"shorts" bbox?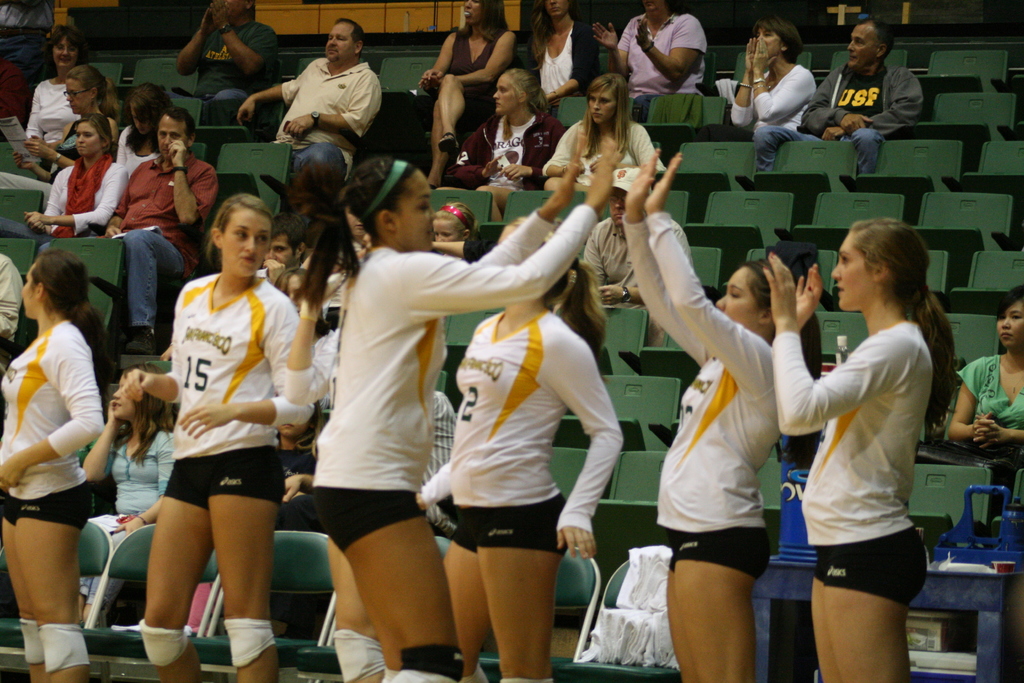
{"left": 0, "top": 483, "right": 89, "bottom": 534}
